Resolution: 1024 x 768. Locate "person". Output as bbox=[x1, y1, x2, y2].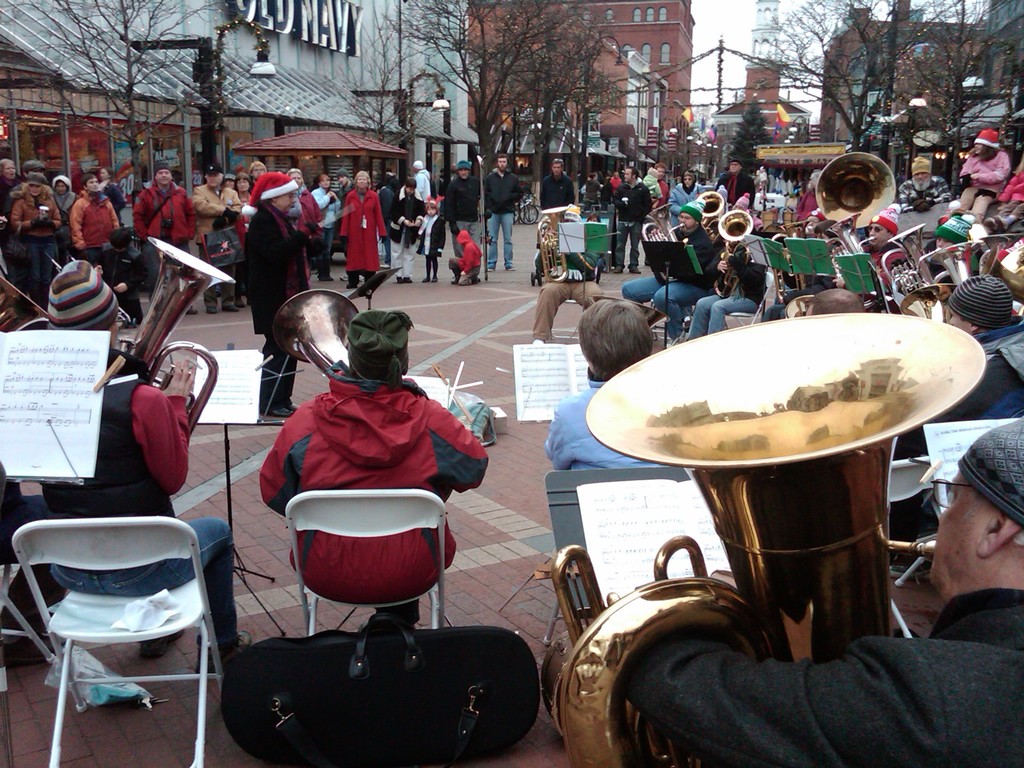
bbox=[411, 159, 432, 203].
